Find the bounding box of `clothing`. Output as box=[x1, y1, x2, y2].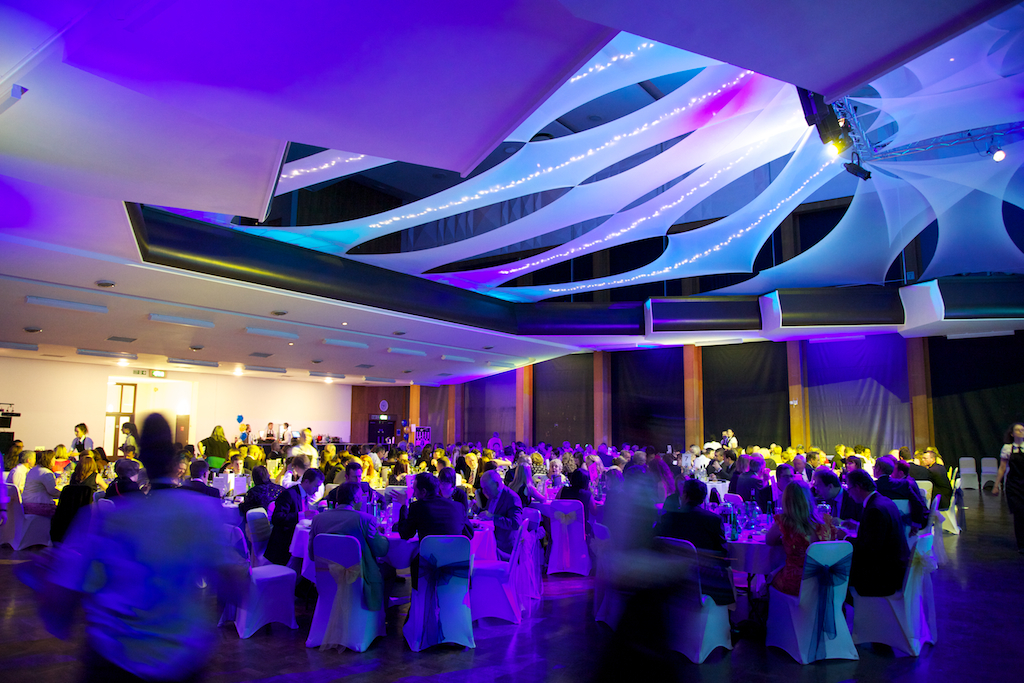
box=[73, 437, 100, 465].
